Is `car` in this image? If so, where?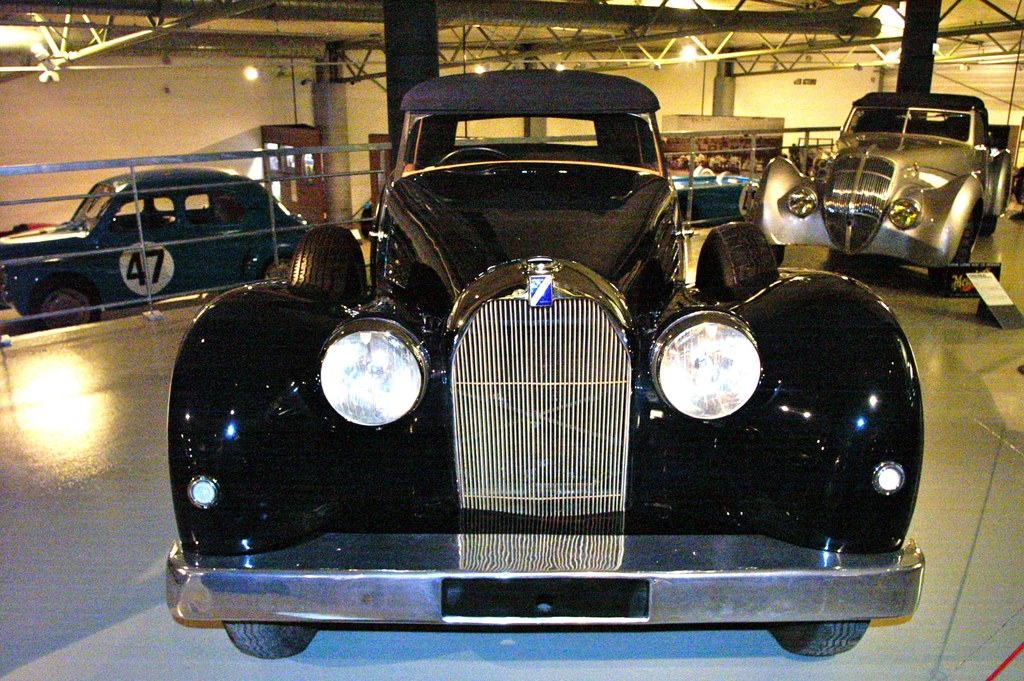
Yes, at x1=668 y1=170 x2=761 y2=215.
